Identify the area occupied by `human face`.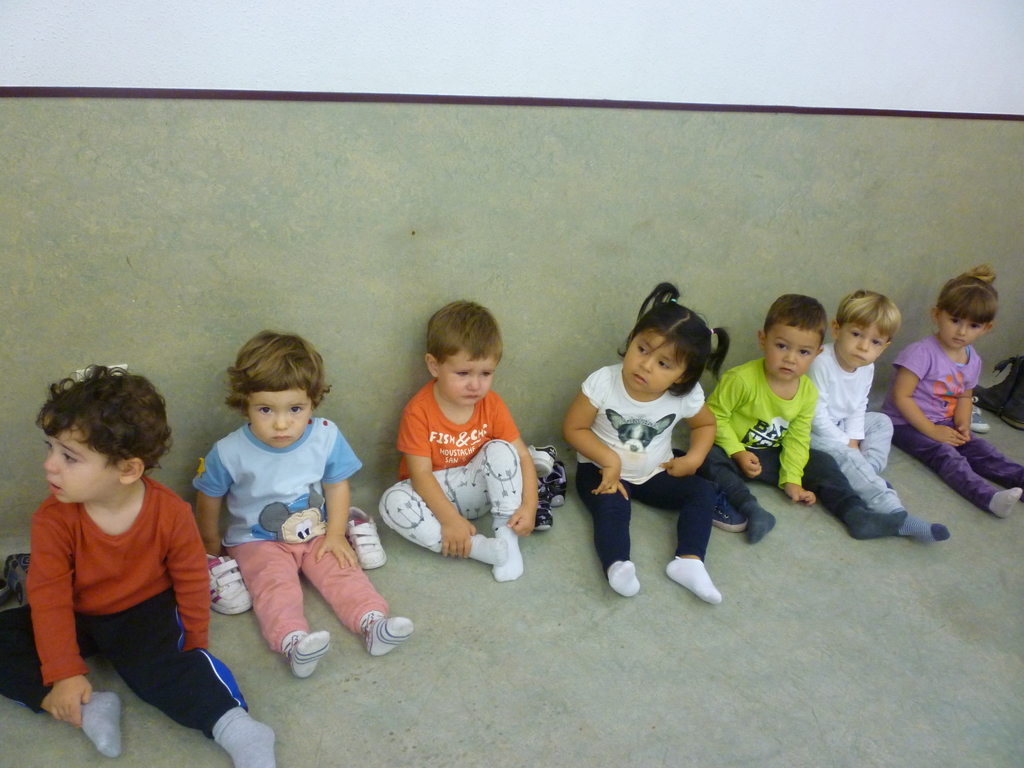
Area: left=619, top=333, right=678, bottom=396.
